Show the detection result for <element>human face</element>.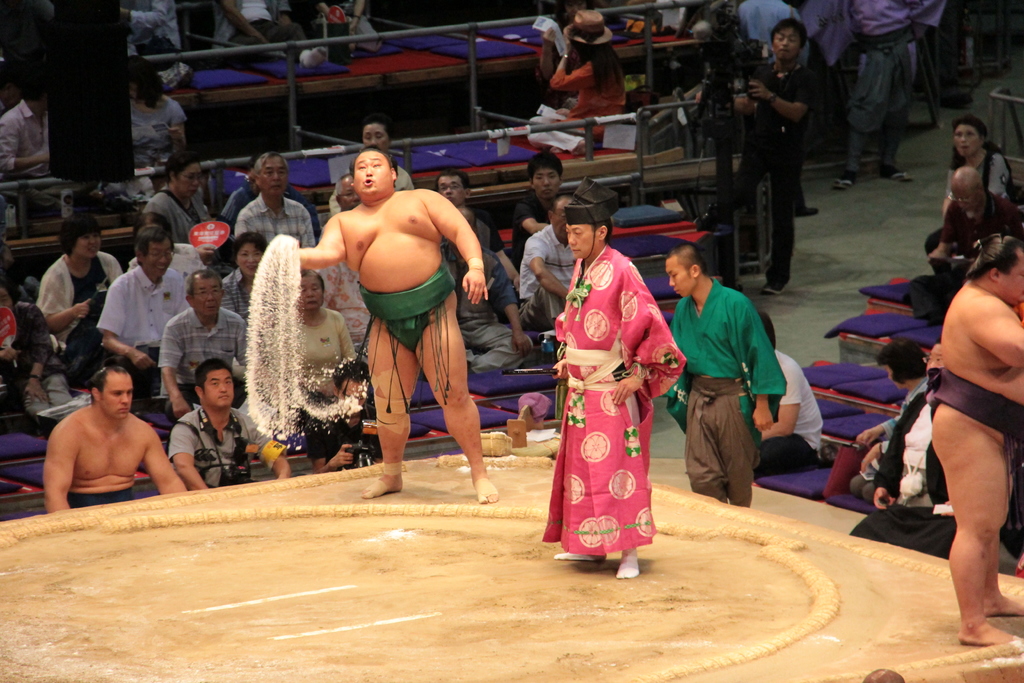
101 372 134 420.
